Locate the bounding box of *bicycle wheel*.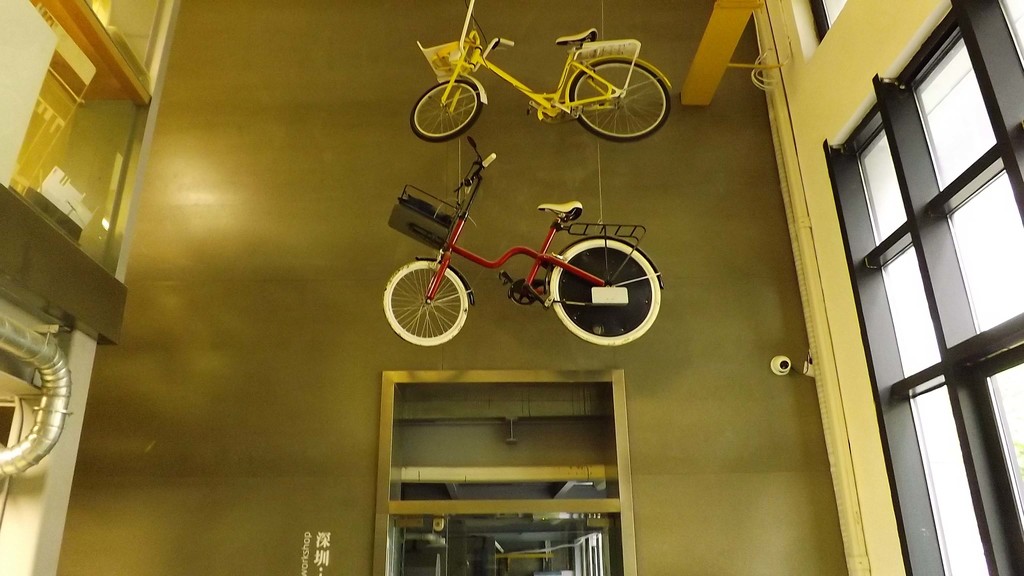
Bounding box: locate(381, 259, 468, 346).
